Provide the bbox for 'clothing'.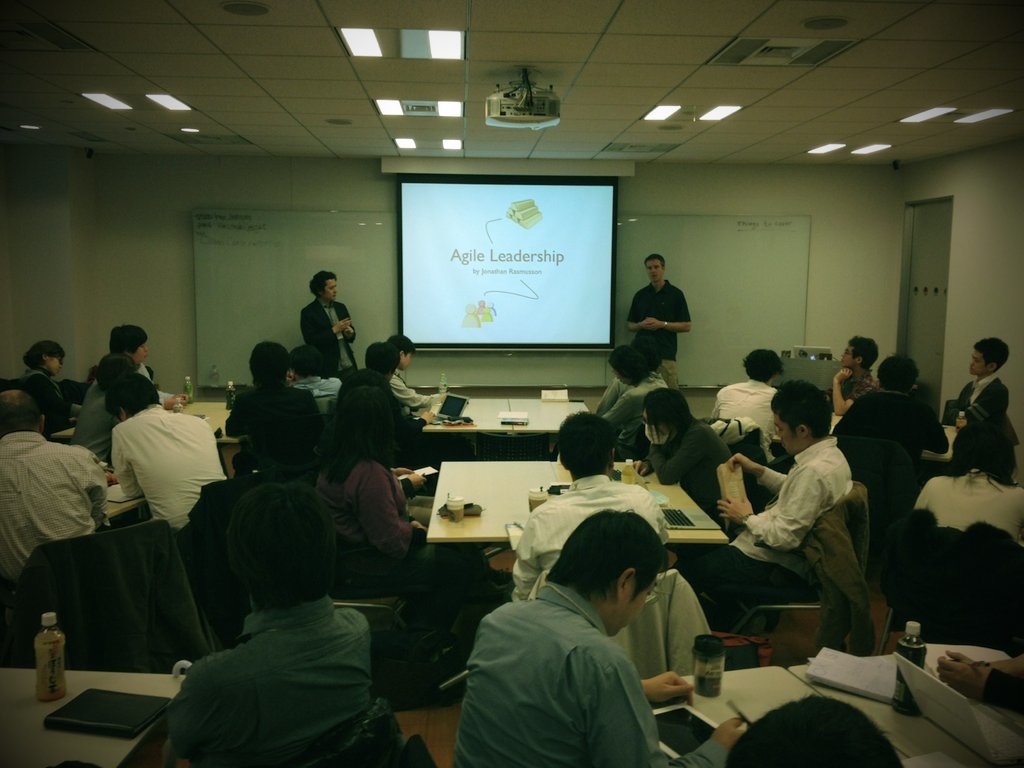
l=841, t=381, r=953, b=530.
